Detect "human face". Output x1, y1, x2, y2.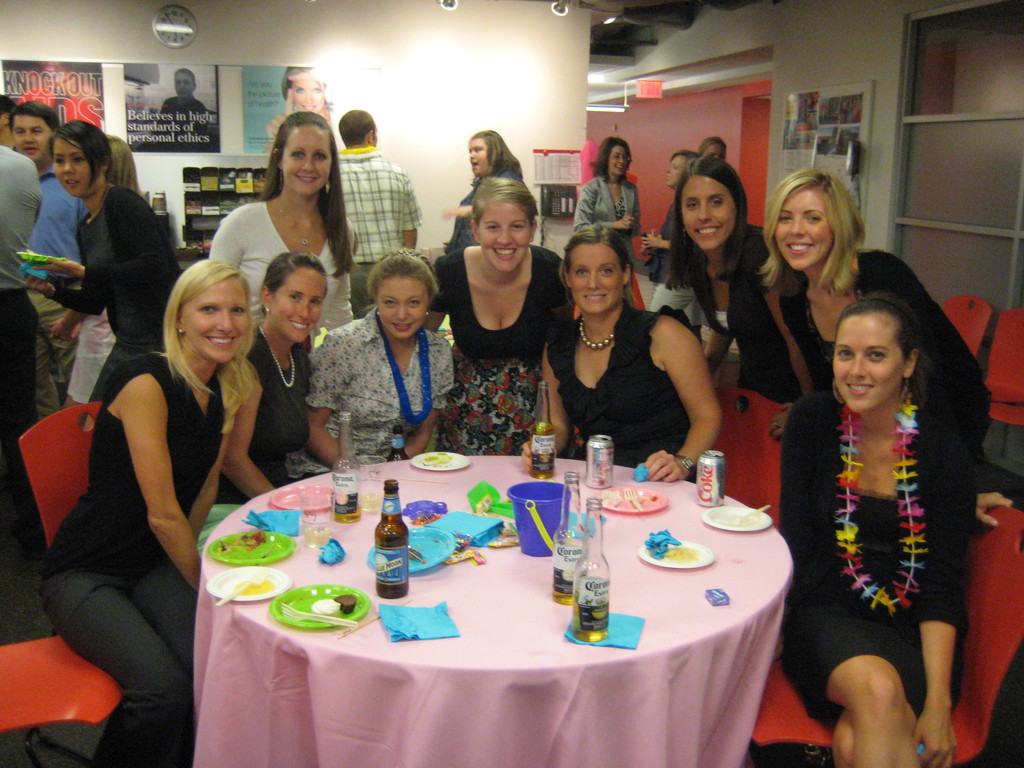
275, 264, 330, 347.
